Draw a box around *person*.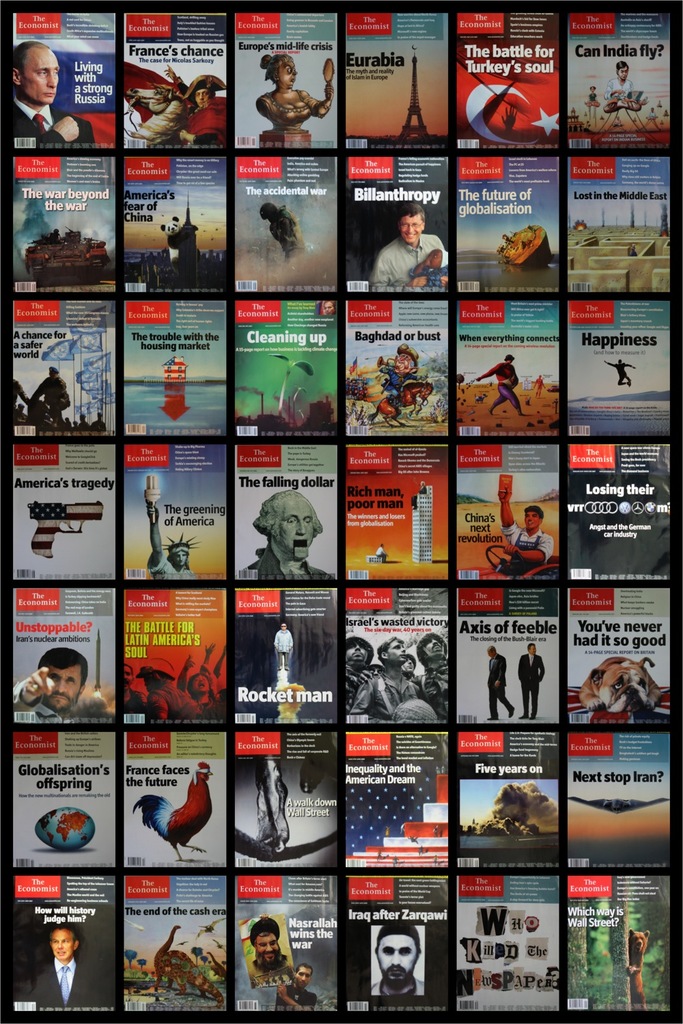
bbox(253, 56, 337, 126).
